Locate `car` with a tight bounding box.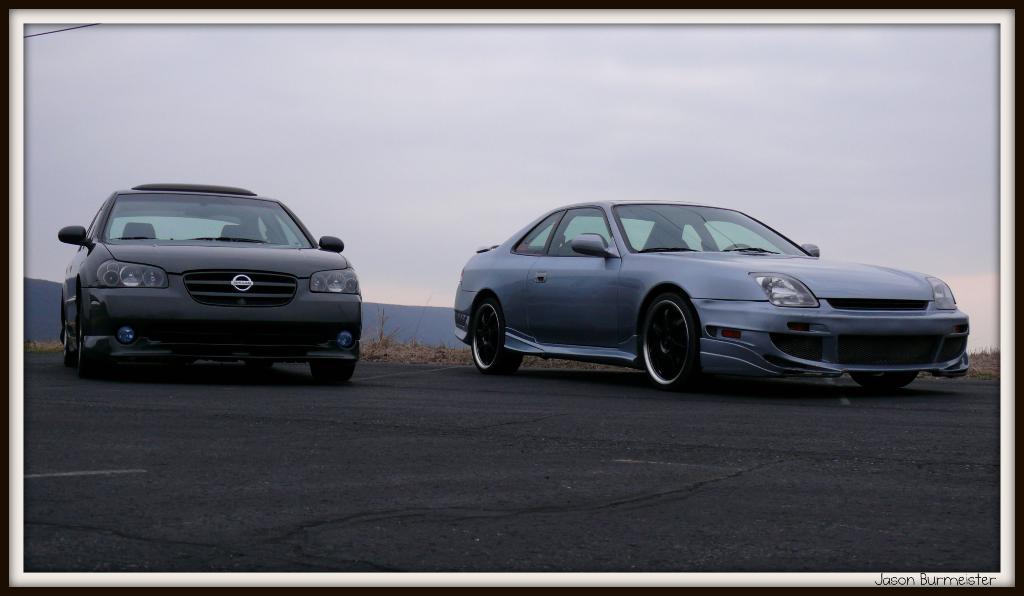
box(59, 182, 360, 373).
